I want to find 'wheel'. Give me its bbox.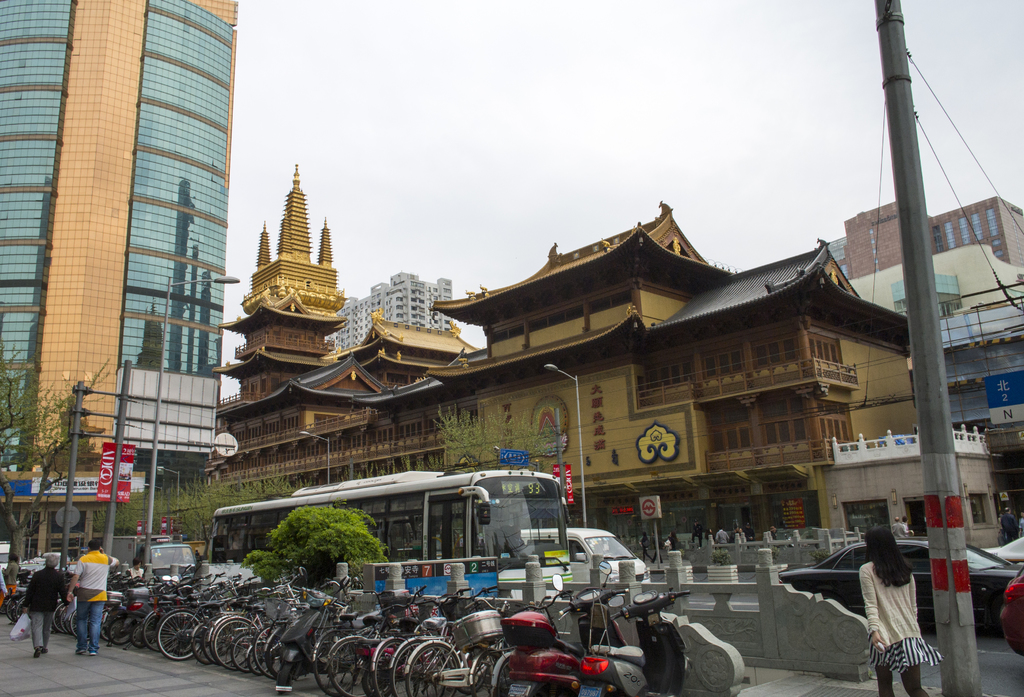
select_region(372, 639, 413, 696).
